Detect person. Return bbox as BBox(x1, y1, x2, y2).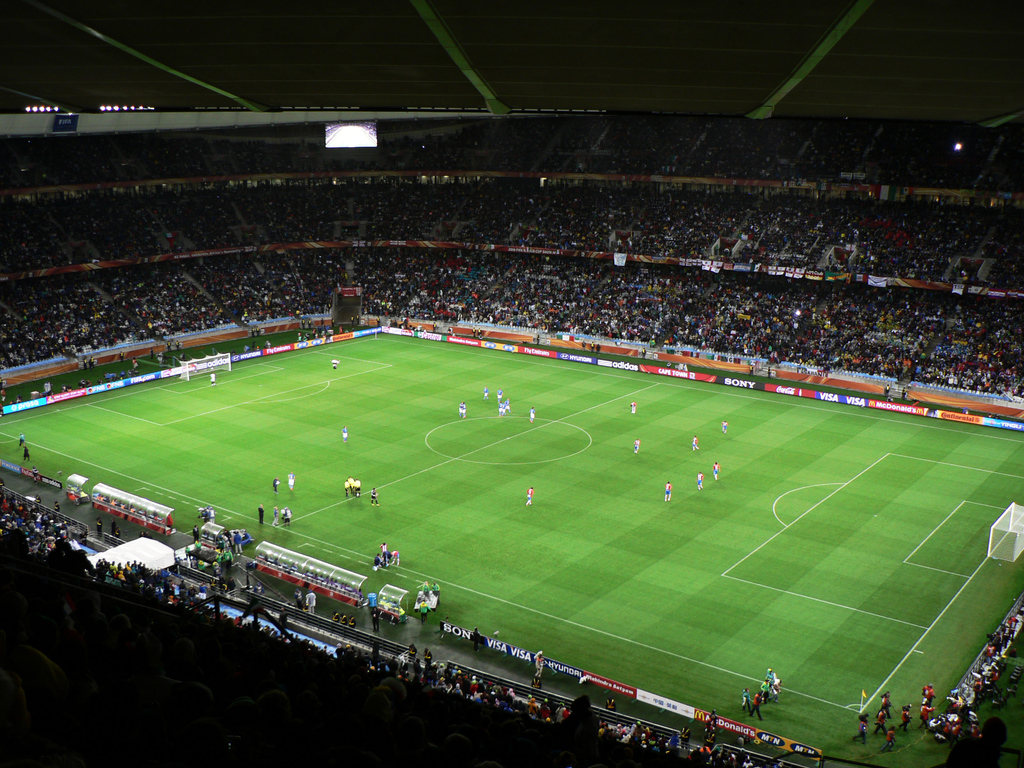
BBox(634, 441, 640, 456).
